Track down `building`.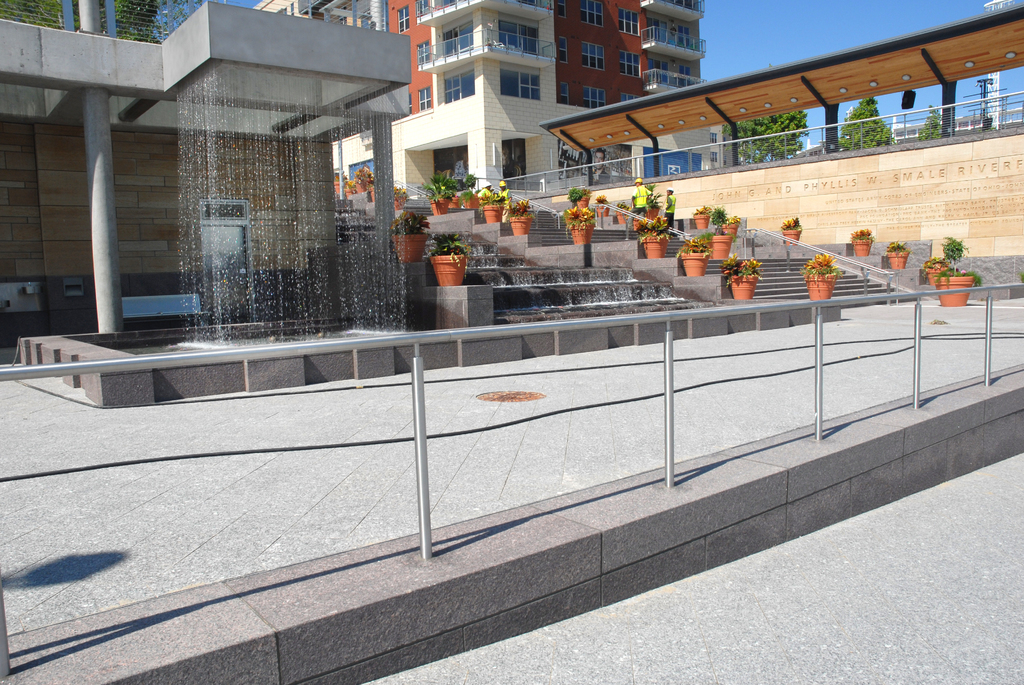
Tracked to (253, 0, 385, 35).
